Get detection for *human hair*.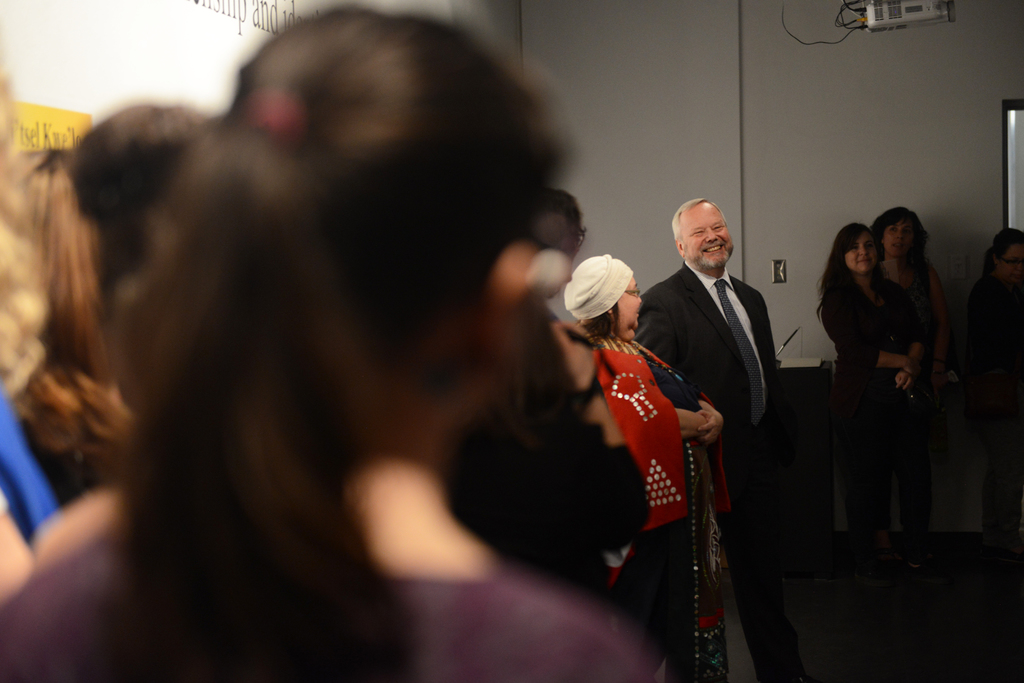
Detection: (left=526, top=186, right=579, bottom=263).
